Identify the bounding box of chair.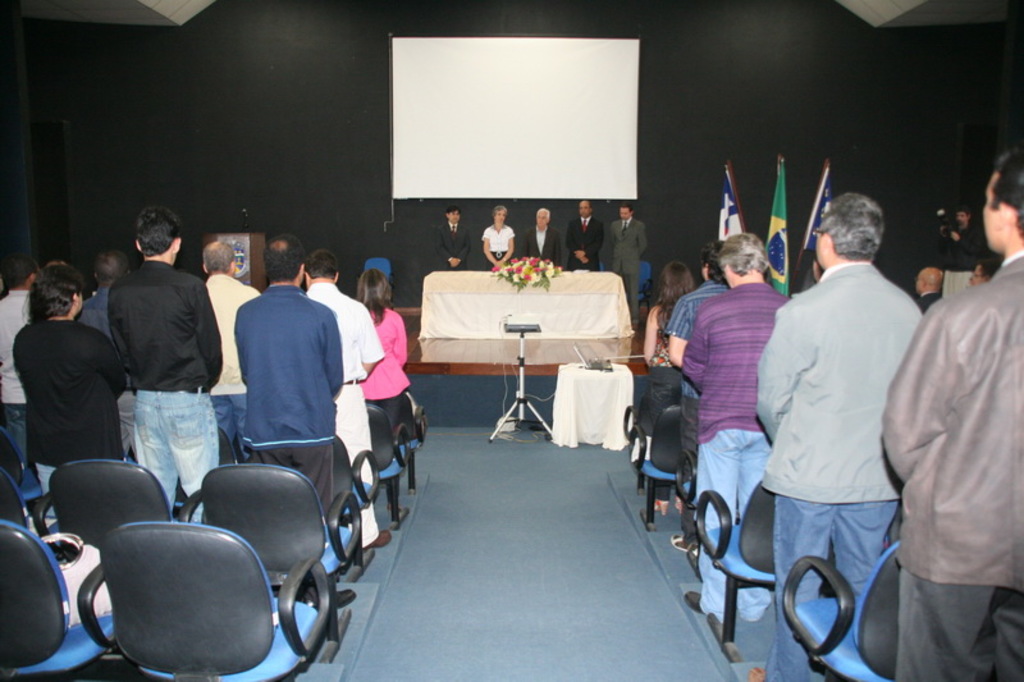
637,261,653,312.
